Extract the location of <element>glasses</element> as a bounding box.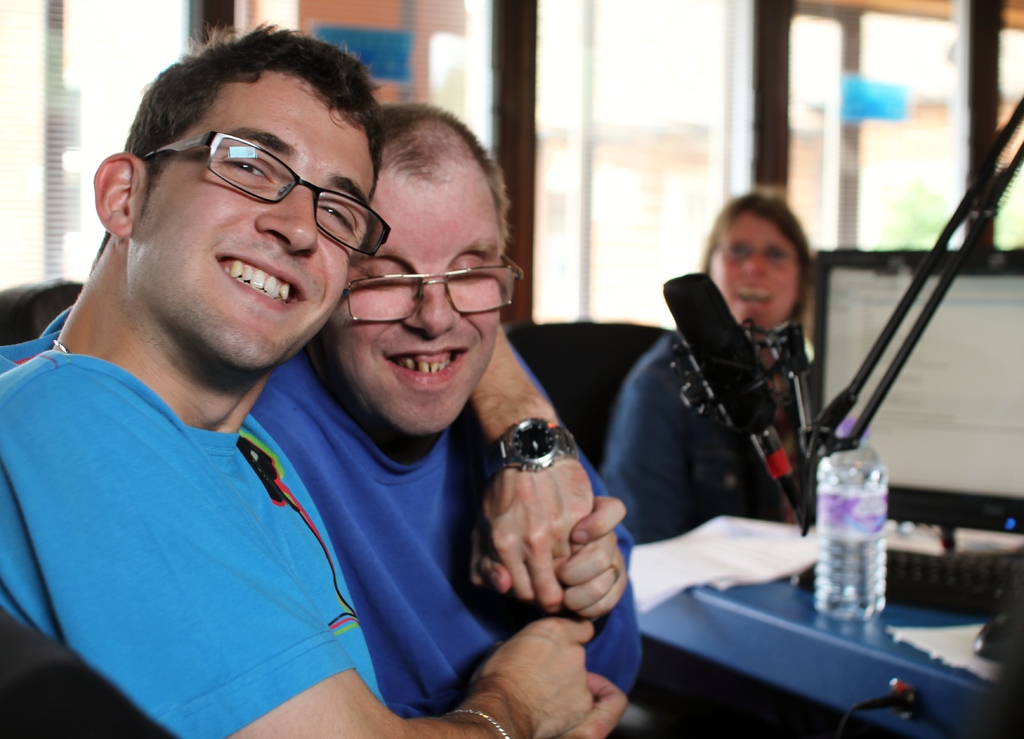
(x1=141, y1=132, x2=388, y2=258).
